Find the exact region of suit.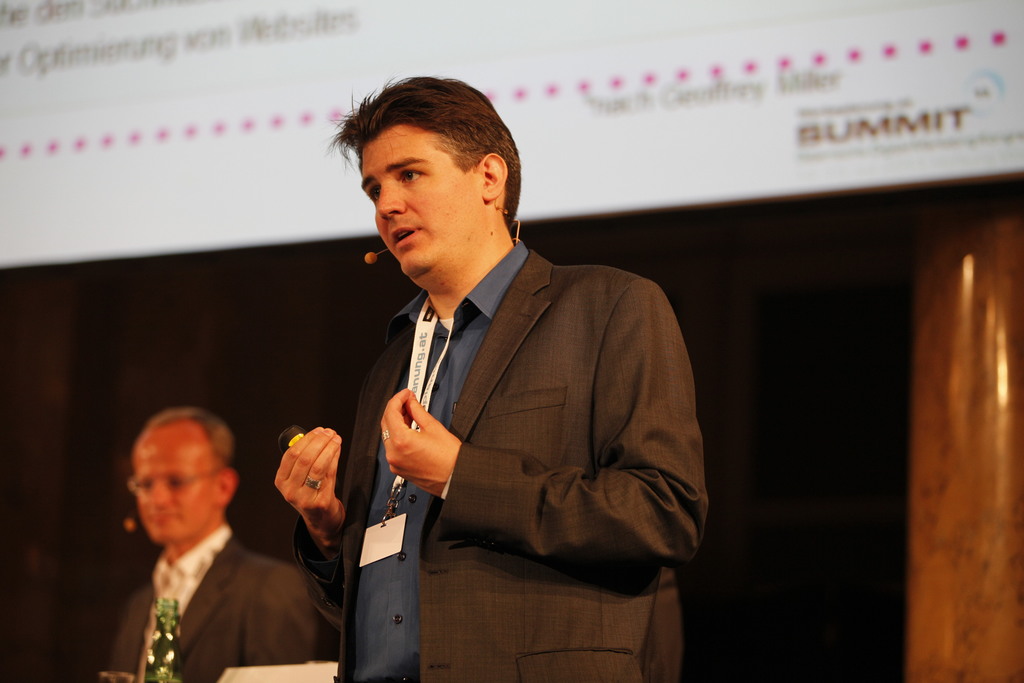
Exact region: Rect(286, 169, 711, 657).
